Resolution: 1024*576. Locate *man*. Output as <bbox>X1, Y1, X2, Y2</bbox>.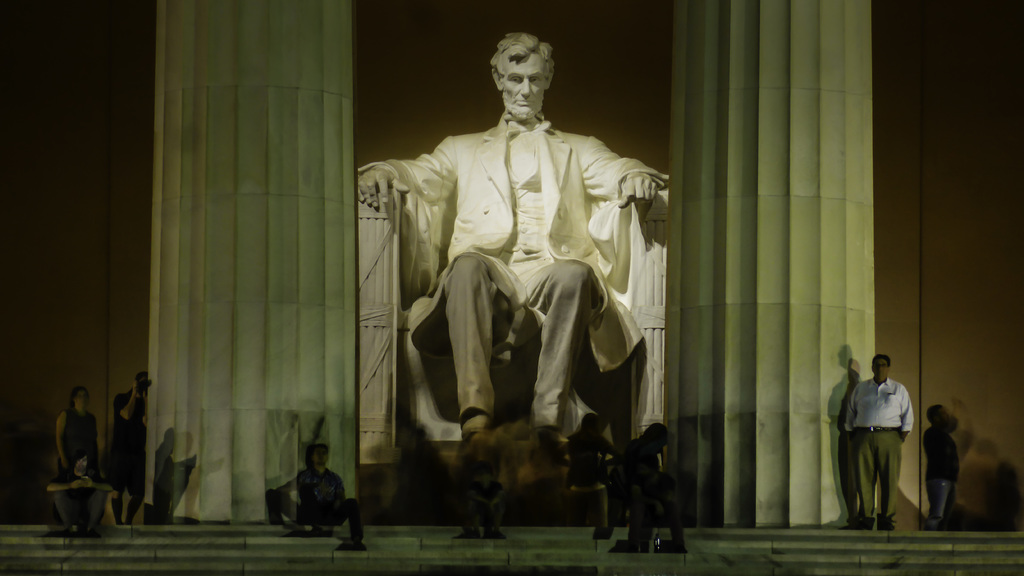
<bbox>847, 346, 923, 531</bbox>.
